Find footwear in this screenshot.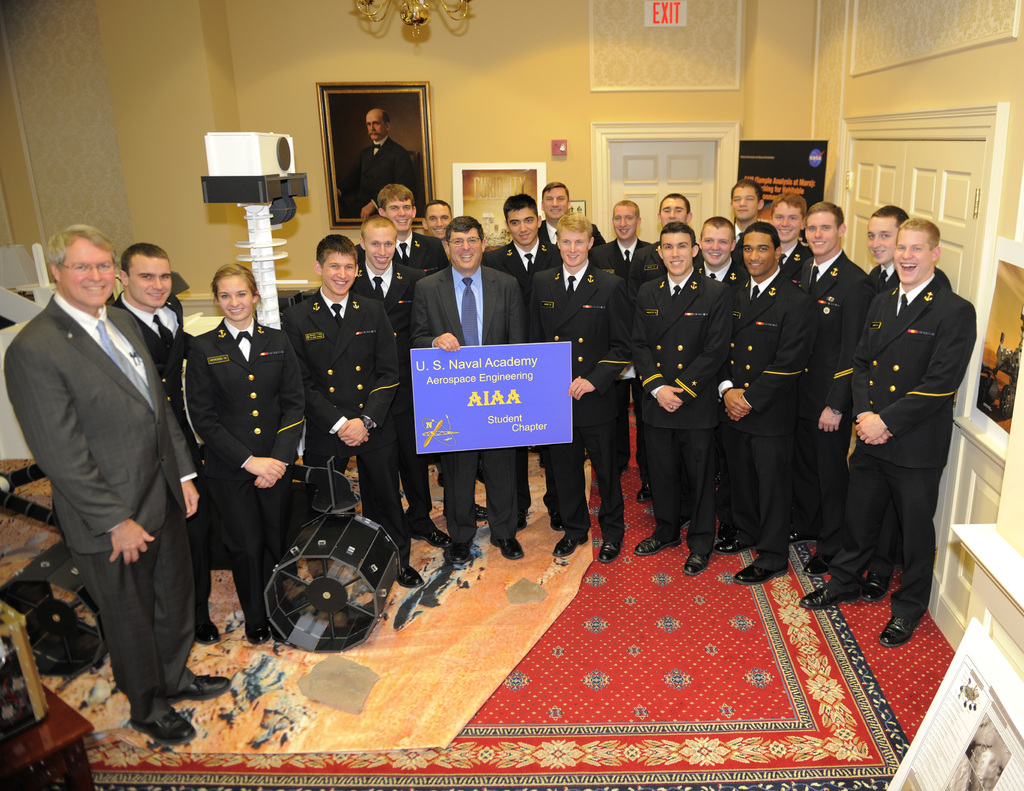
The bounding box for footwear is bbox=(629, 483, 648, 503).
